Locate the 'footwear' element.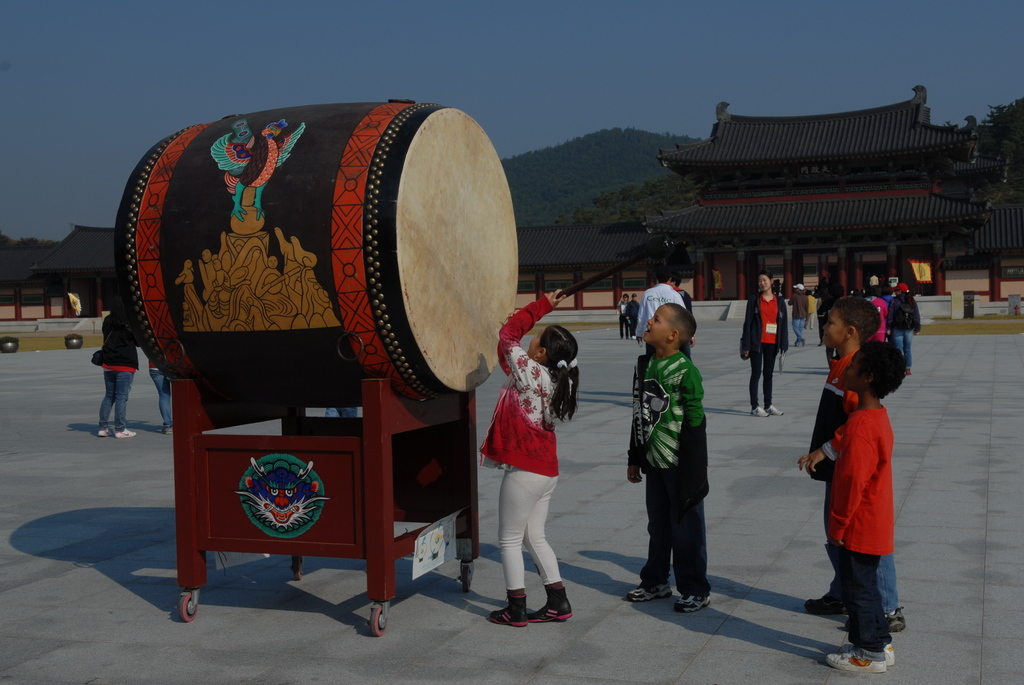
Element bbox: bbox=(752, 403, 770, 418).
